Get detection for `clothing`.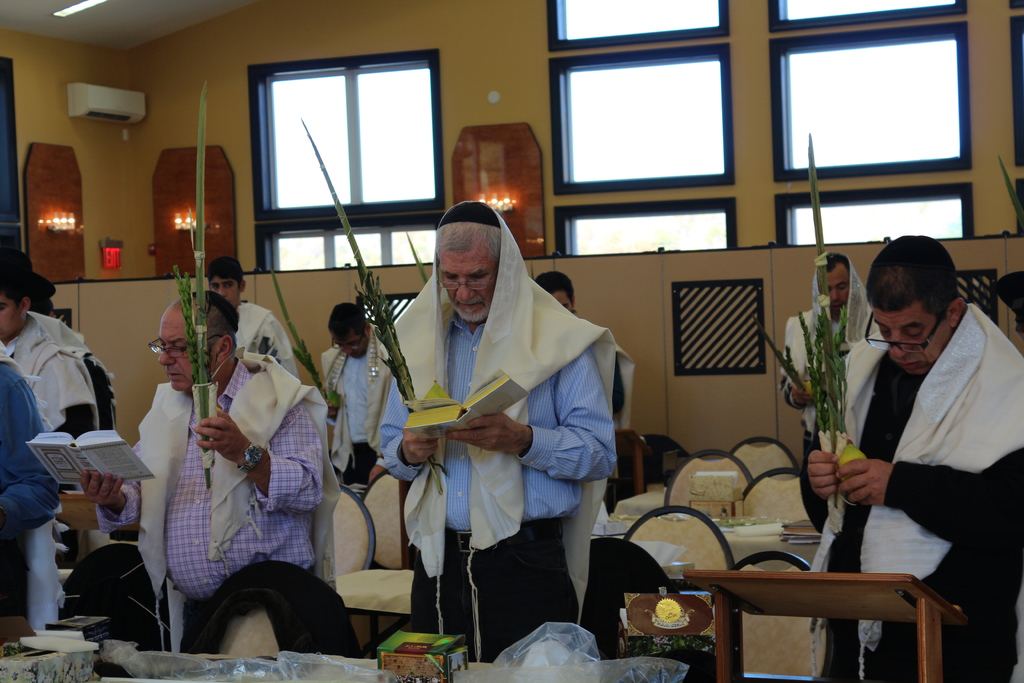
Detection: {"x1": 0, "y1": 317, "x2": 98, "y2": 434}.
